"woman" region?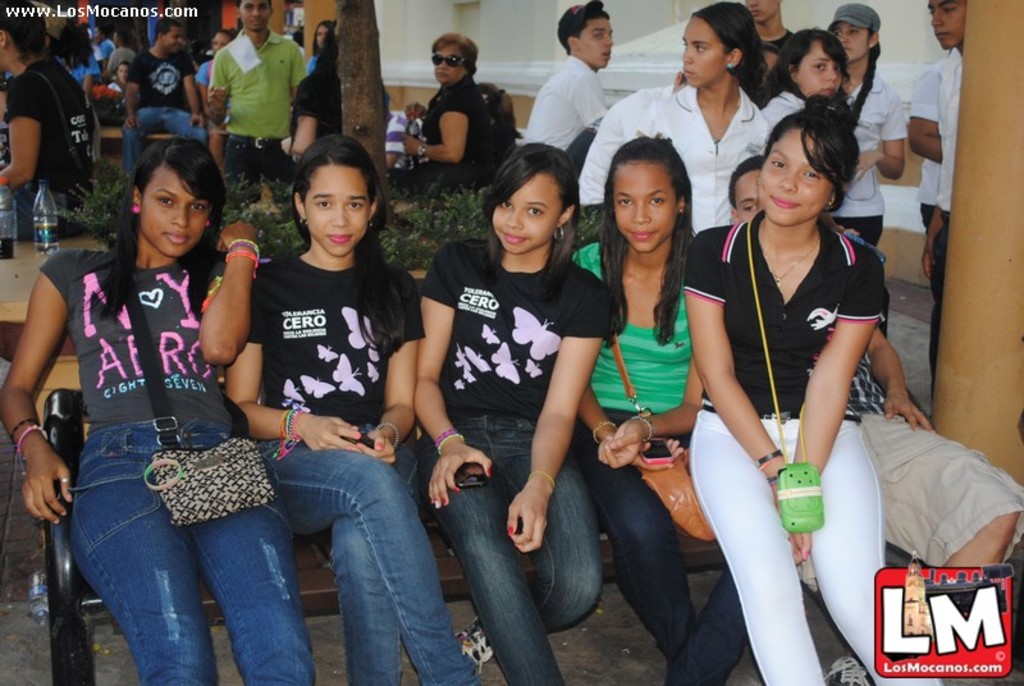
(307, 15, 332, 70)
